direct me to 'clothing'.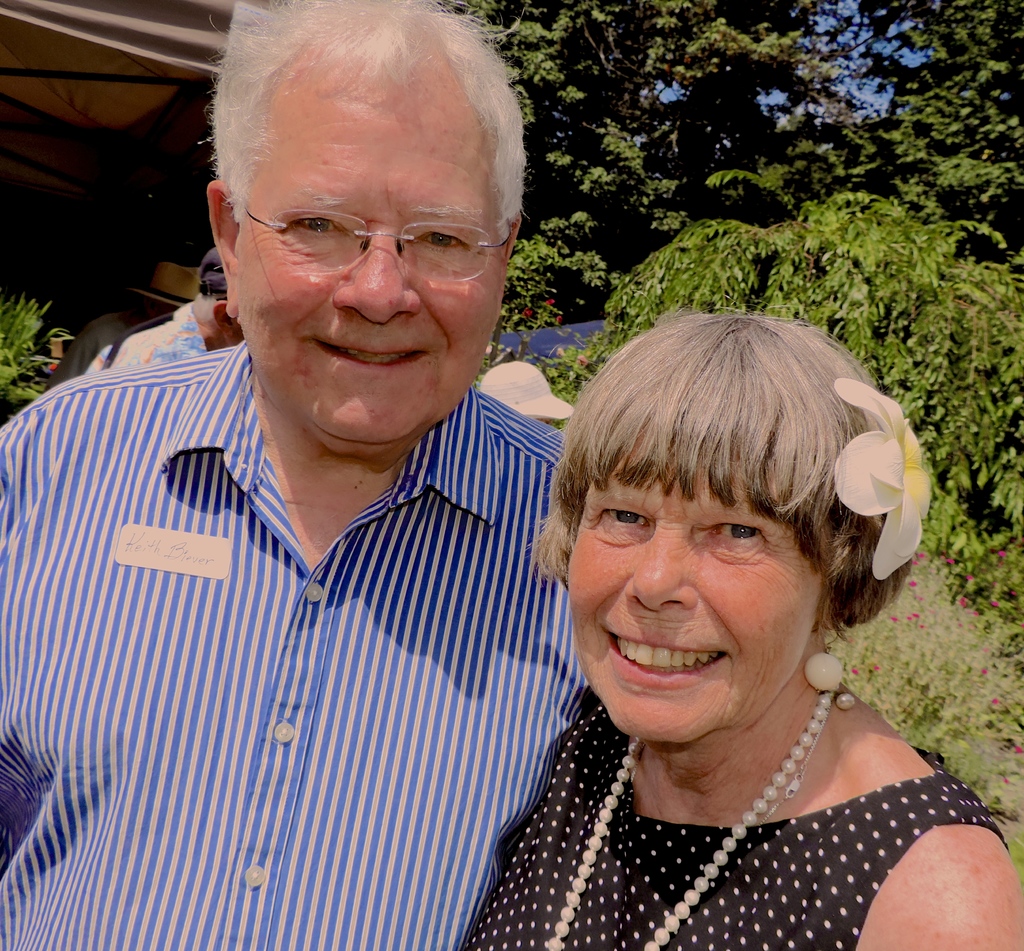
Direction: rect(461, 460, 1006, 950).
